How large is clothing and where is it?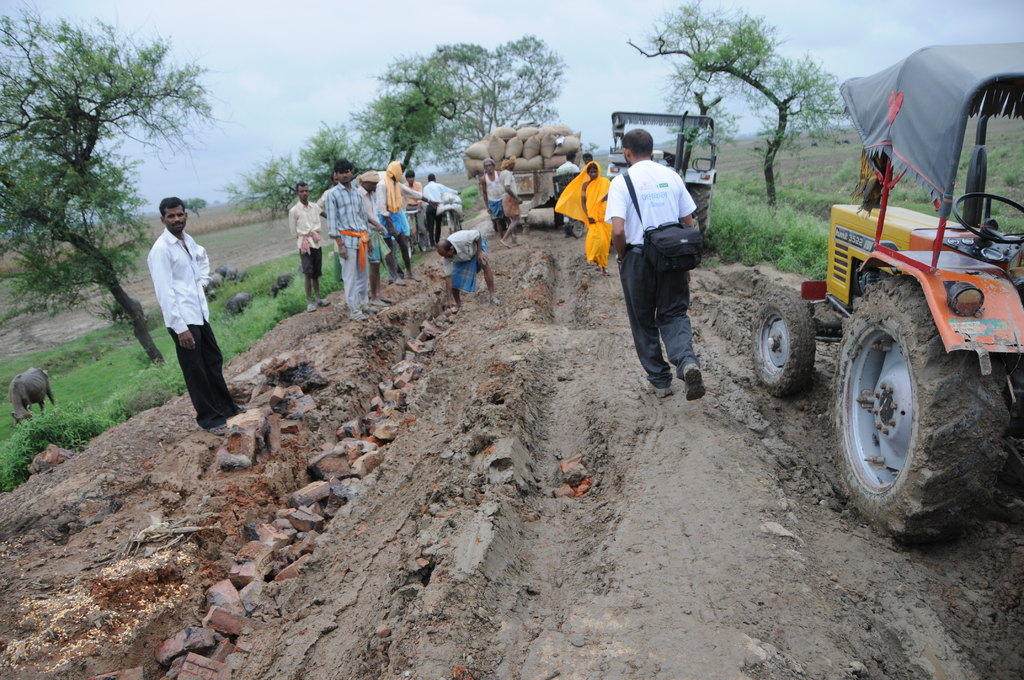
Bounding box: left=607, top=165, right=693, bottom=384.
